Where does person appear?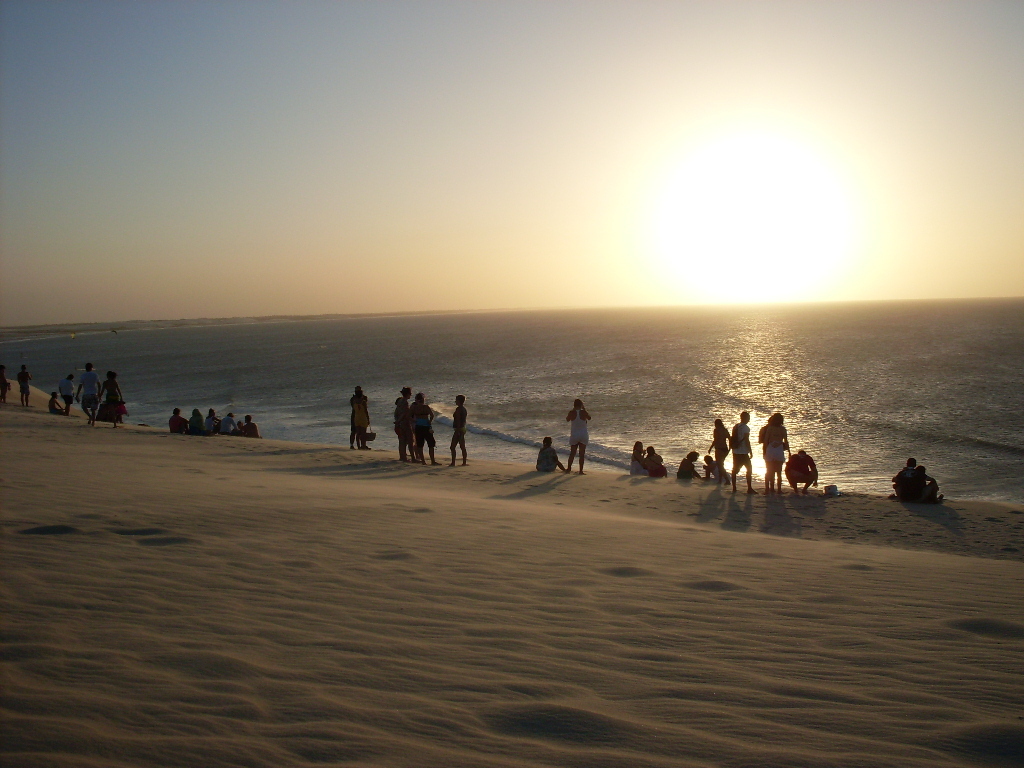
Appears at (x1=351, y1=392, x2=370, y2=454).
